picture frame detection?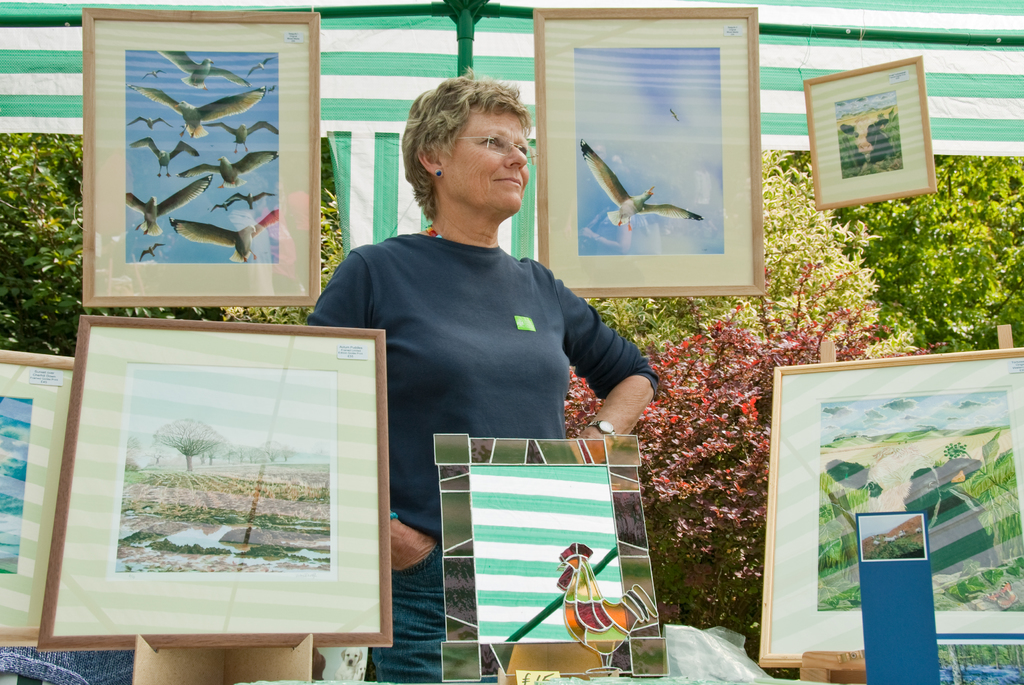
detection(35, 311, 391, 656)
